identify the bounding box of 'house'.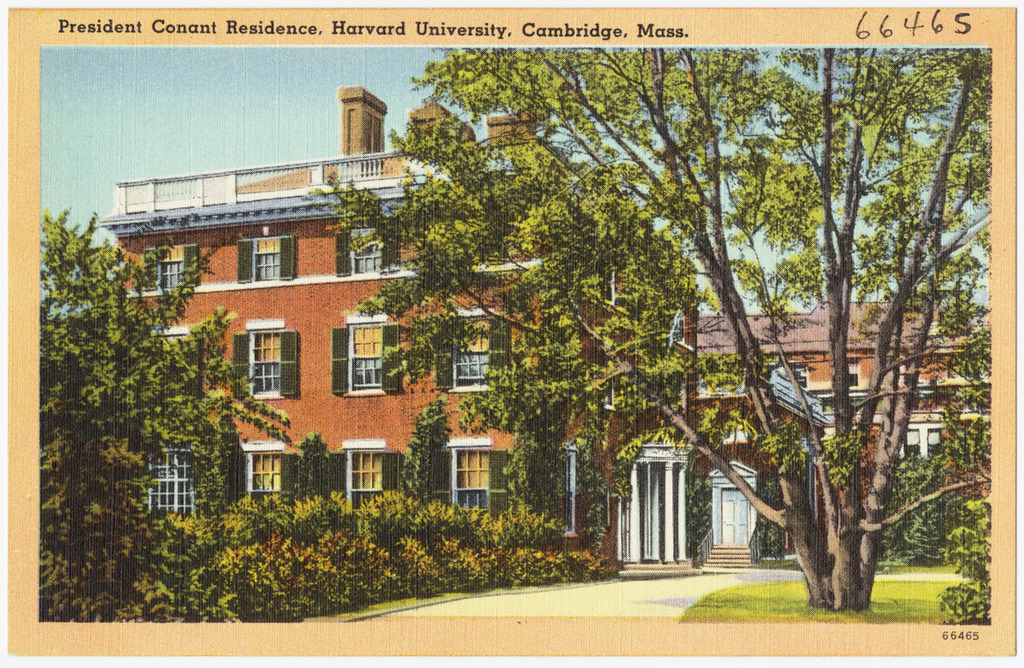
[74,85,911,574].
